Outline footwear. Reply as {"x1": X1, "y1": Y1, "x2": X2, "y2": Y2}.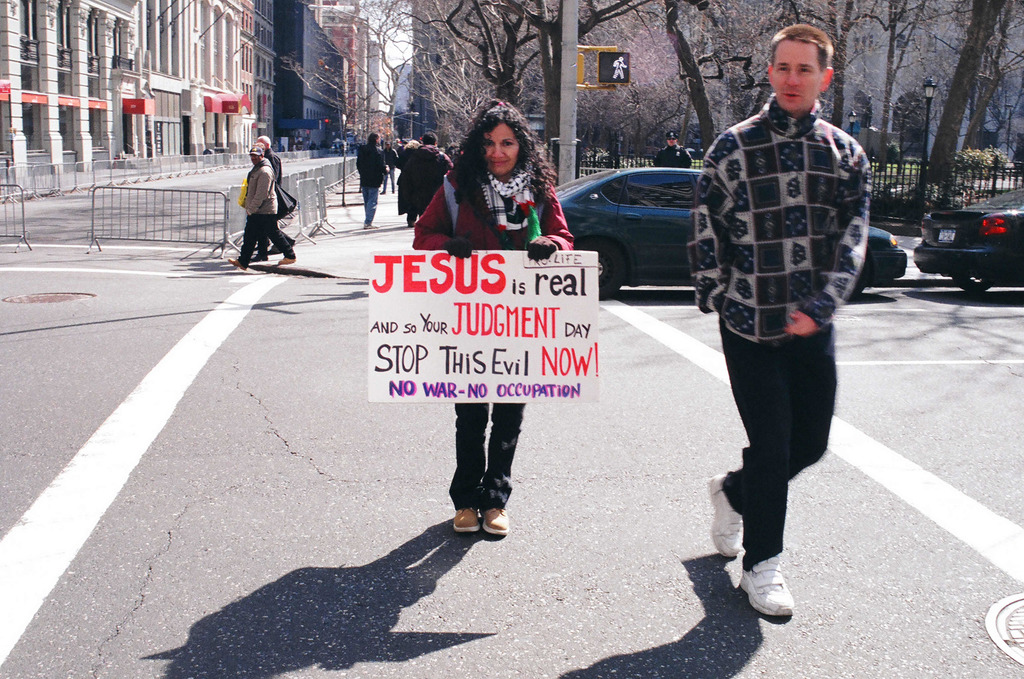
{"x1": 456, "y1": 502, "x2": 487, "y2": 535}.
